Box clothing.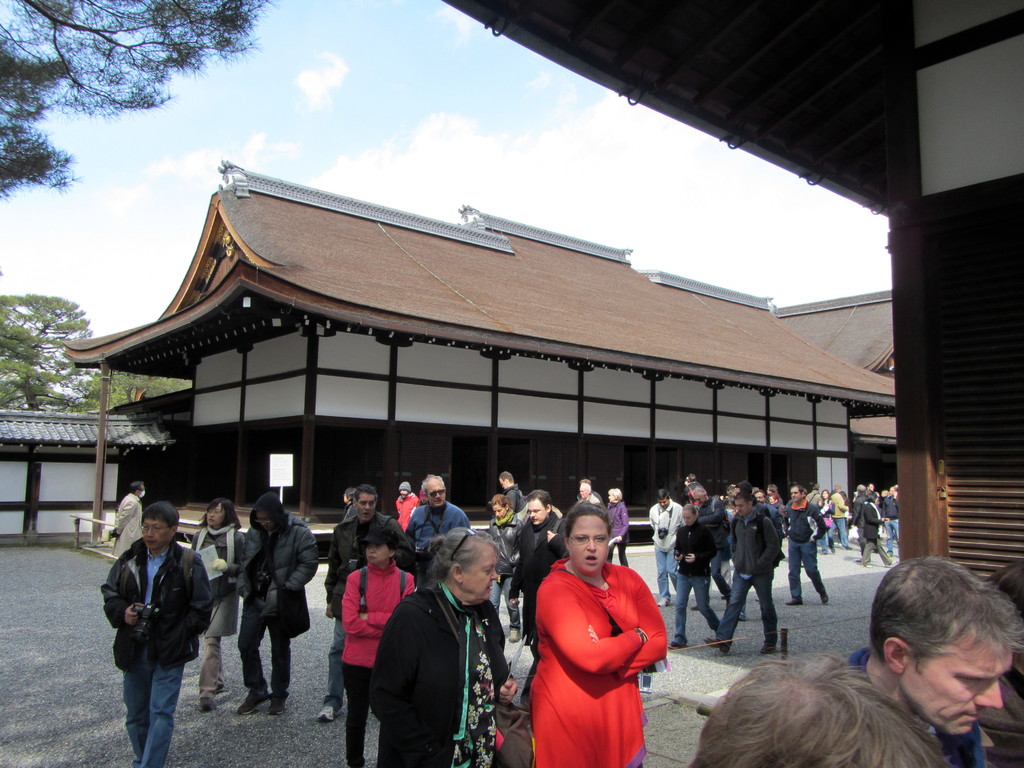
l=975, t=666, r=1023, b=767.
